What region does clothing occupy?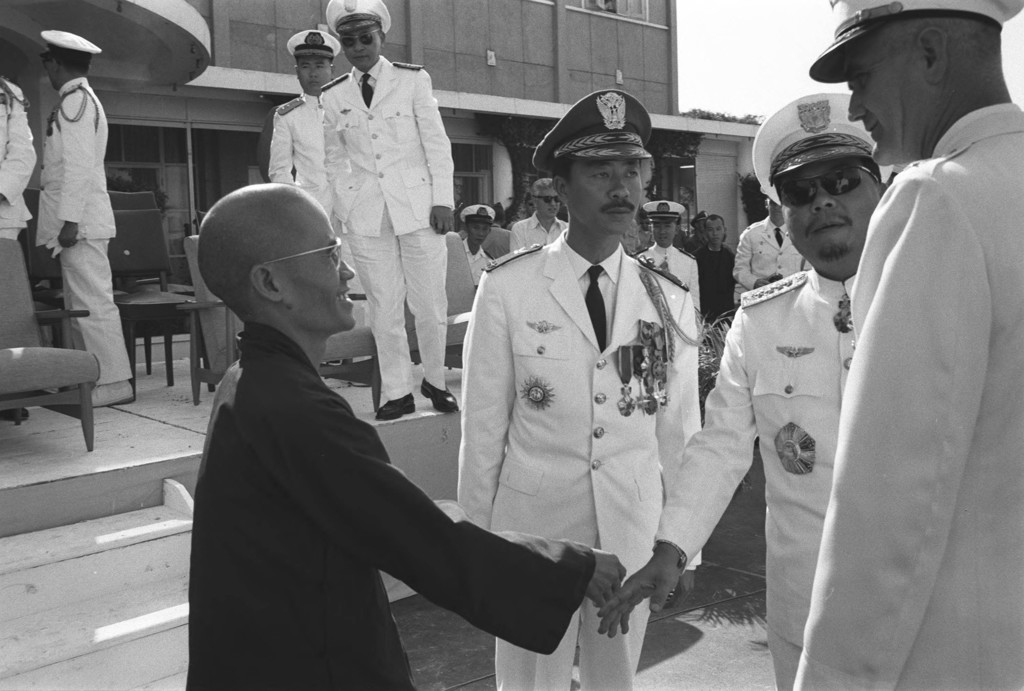
bbox=(325, 56, 454, 409).
